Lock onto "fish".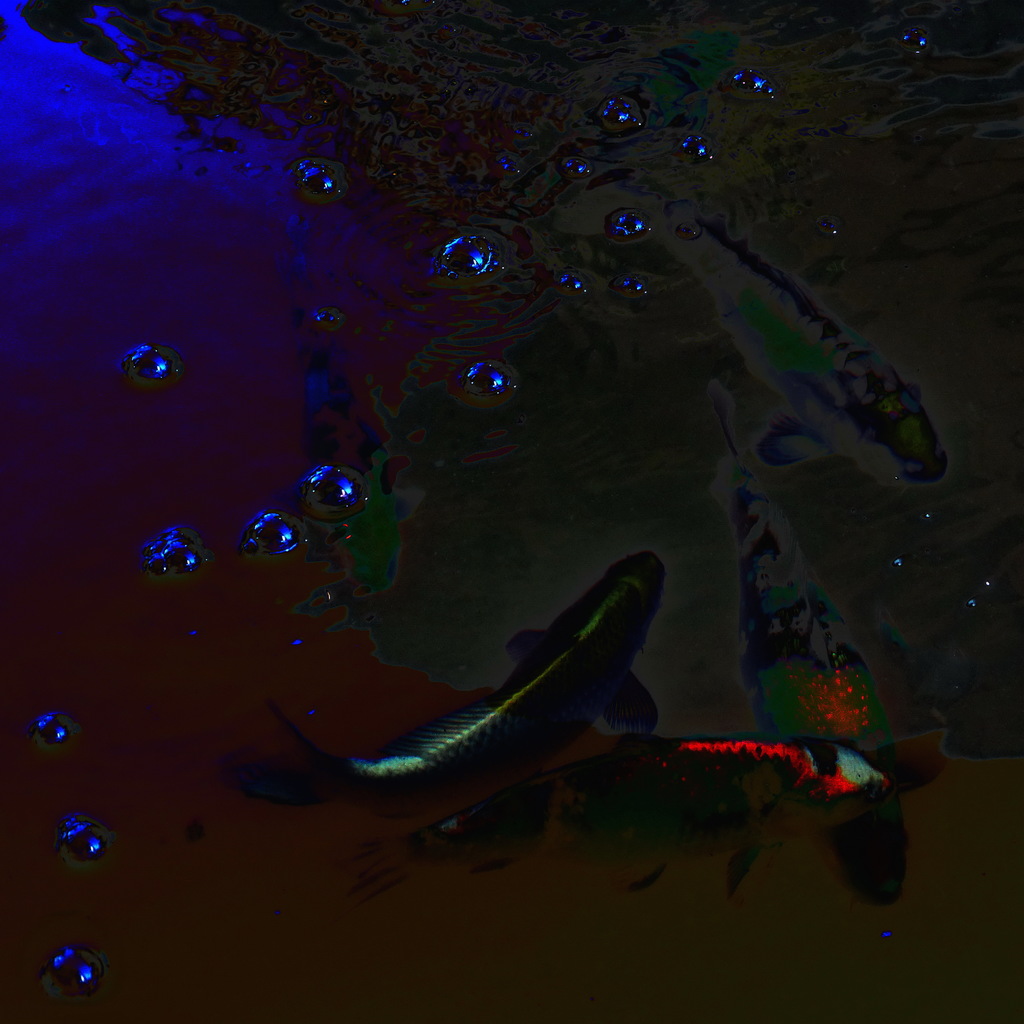
Locked: region(611, 732, 903, 835).
